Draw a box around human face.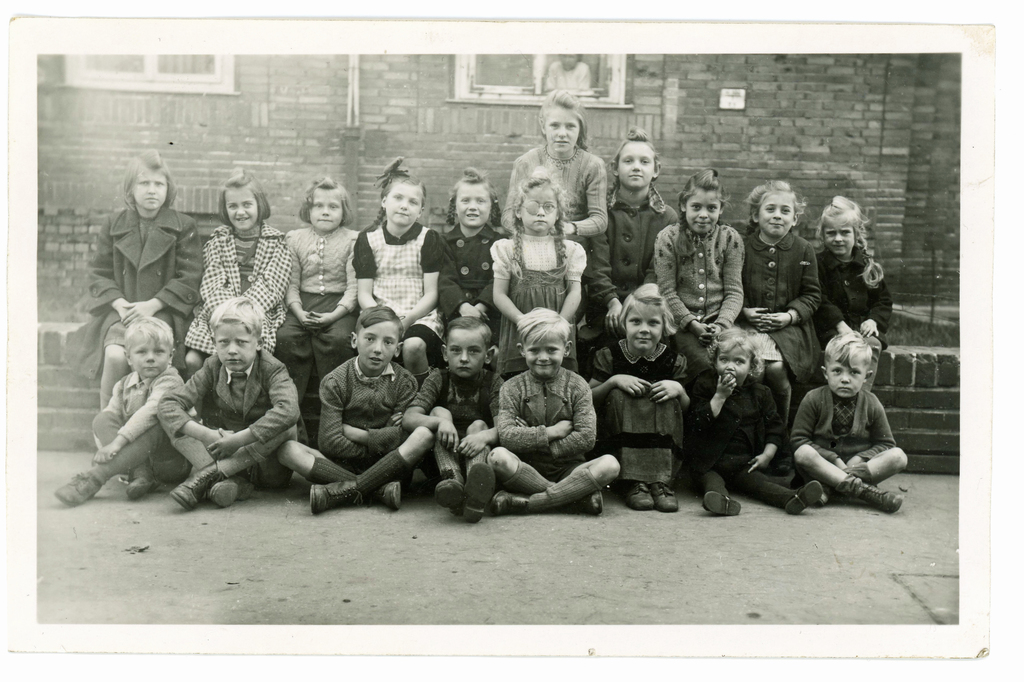
442,330,490,381.
